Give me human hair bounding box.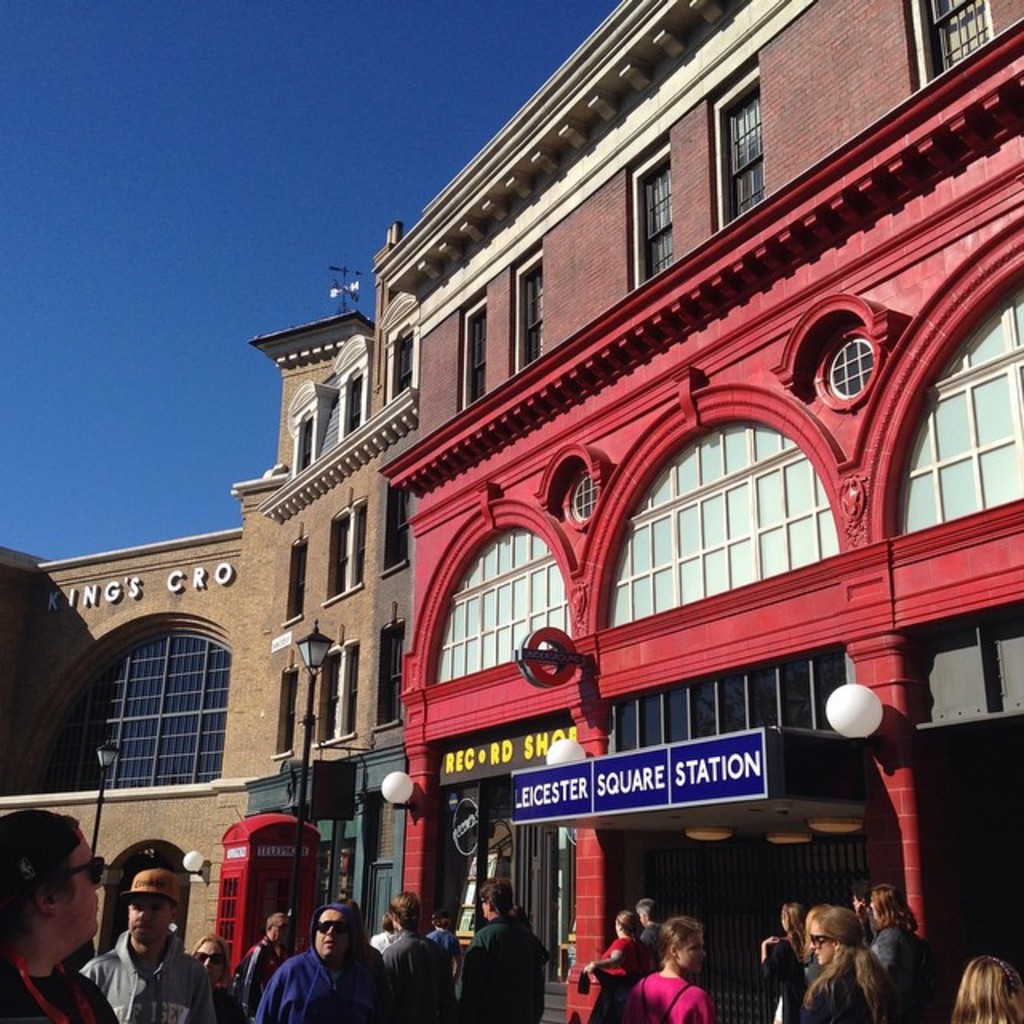
bbox=(637, 899, 658, 922).
